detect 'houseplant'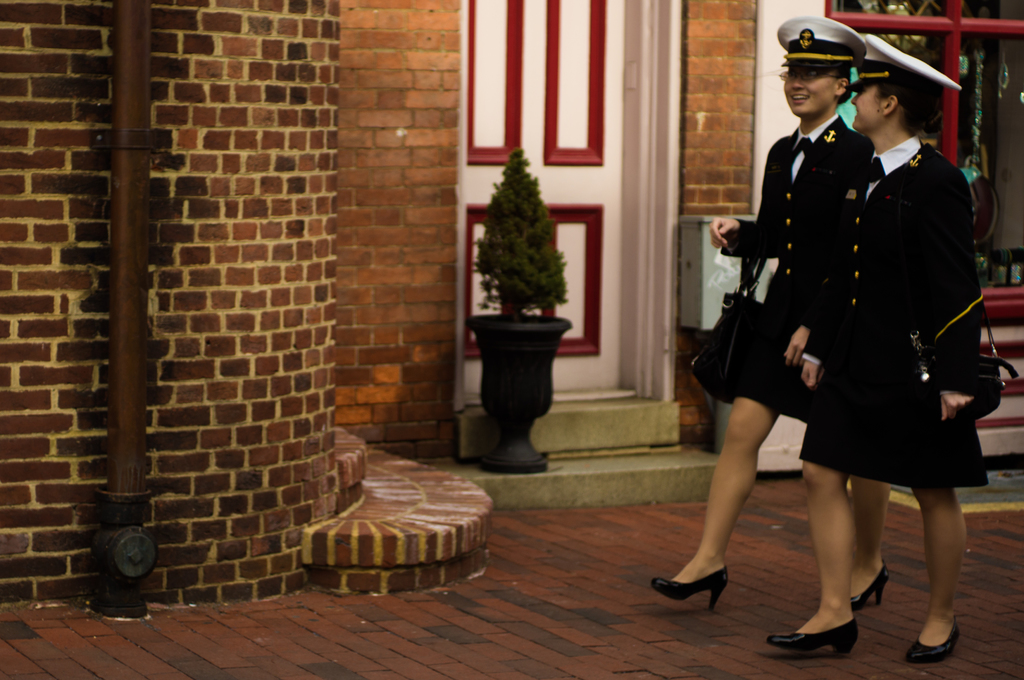
[461, 139, 580, 478]
